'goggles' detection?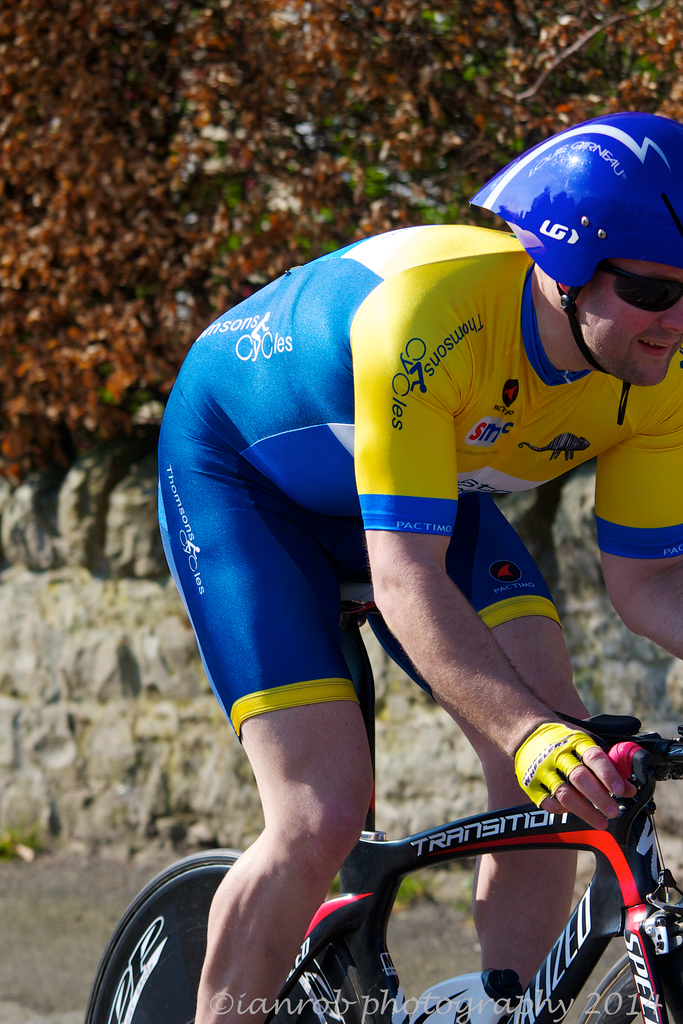
region(595, 262, 682, 314)
